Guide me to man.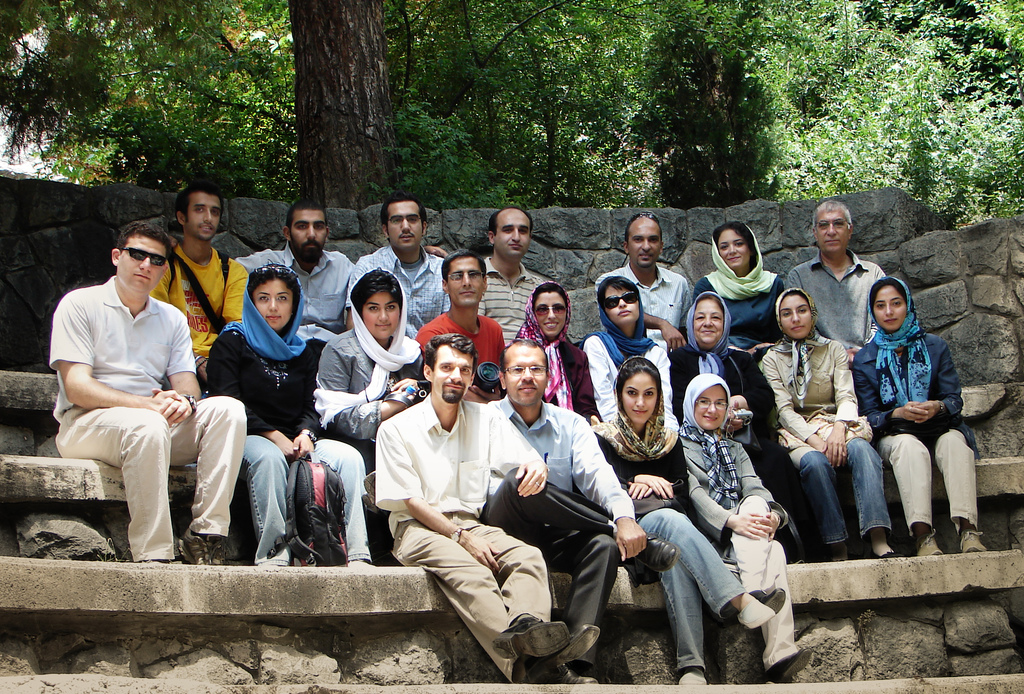
Guidance: 342/196/454/335.
